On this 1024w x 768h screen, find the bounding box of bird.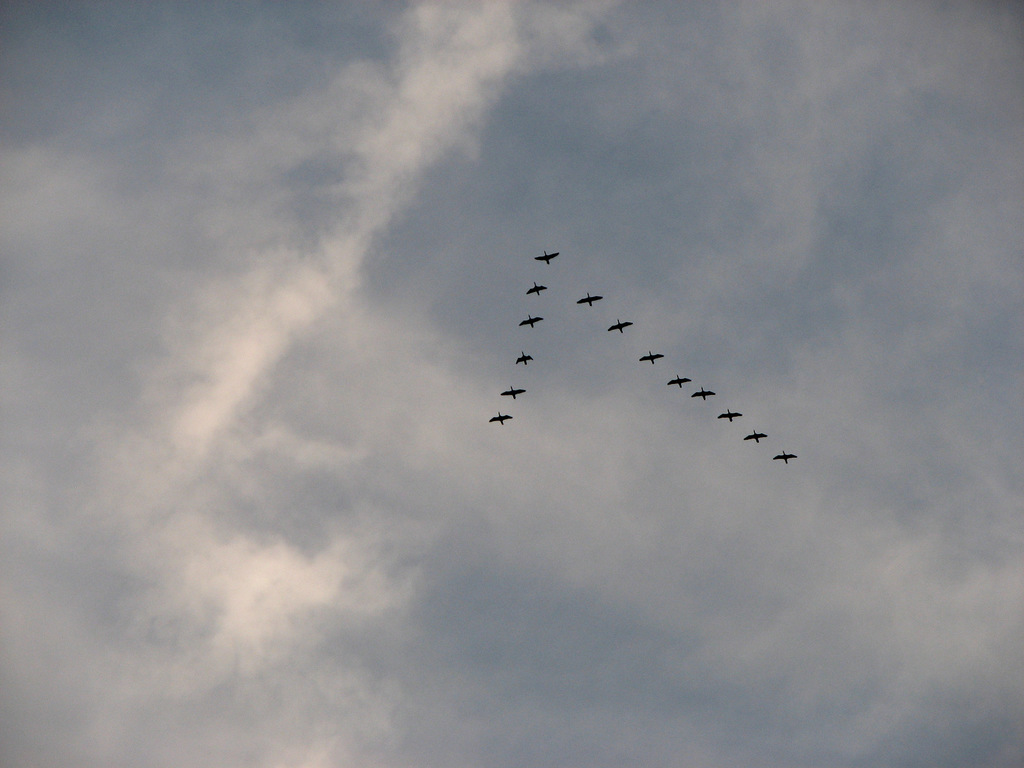
Bounding box: locate(516, 348, 538, 370).
